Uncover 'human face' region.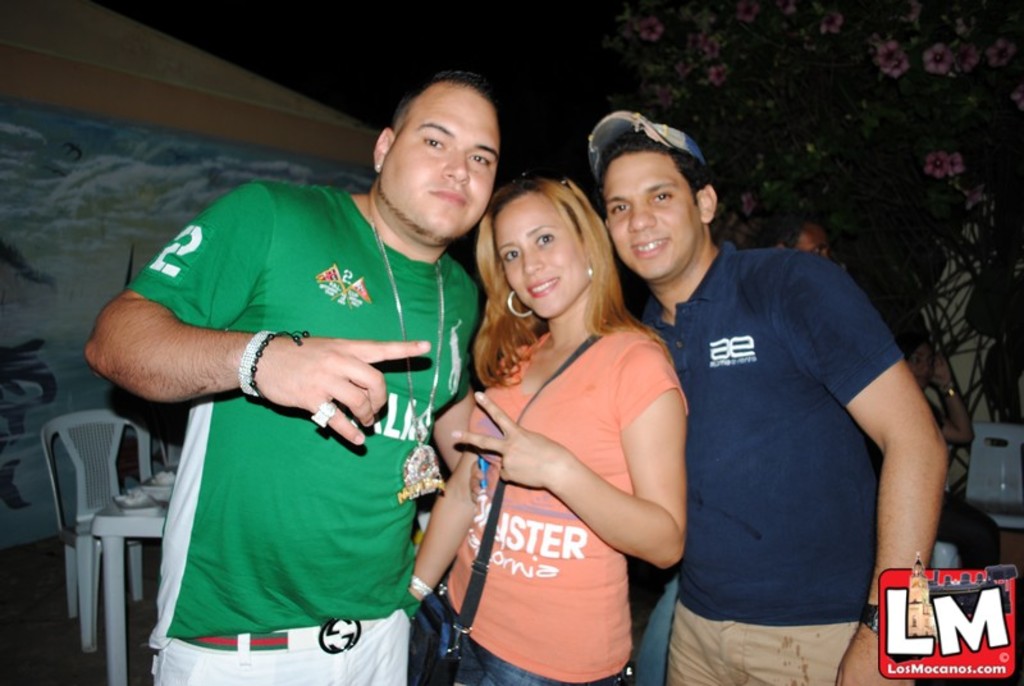
Uncovered: x1=603 y1=148 x2=704 y2=283.
